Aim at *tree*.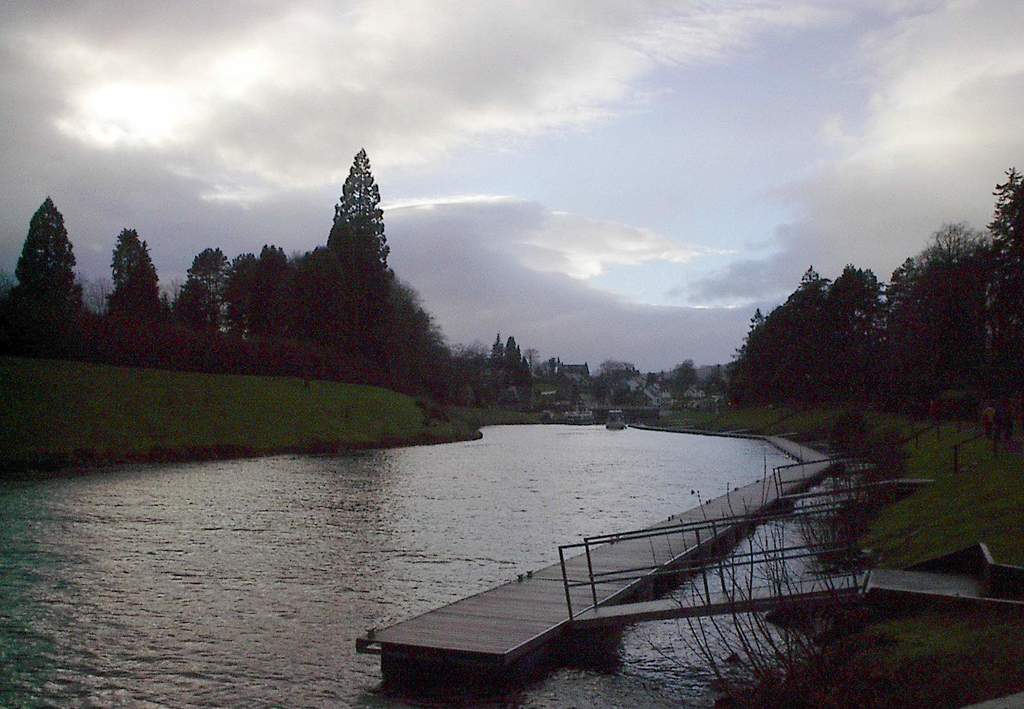
Aimed at box=[845, 291, 902, 382].
